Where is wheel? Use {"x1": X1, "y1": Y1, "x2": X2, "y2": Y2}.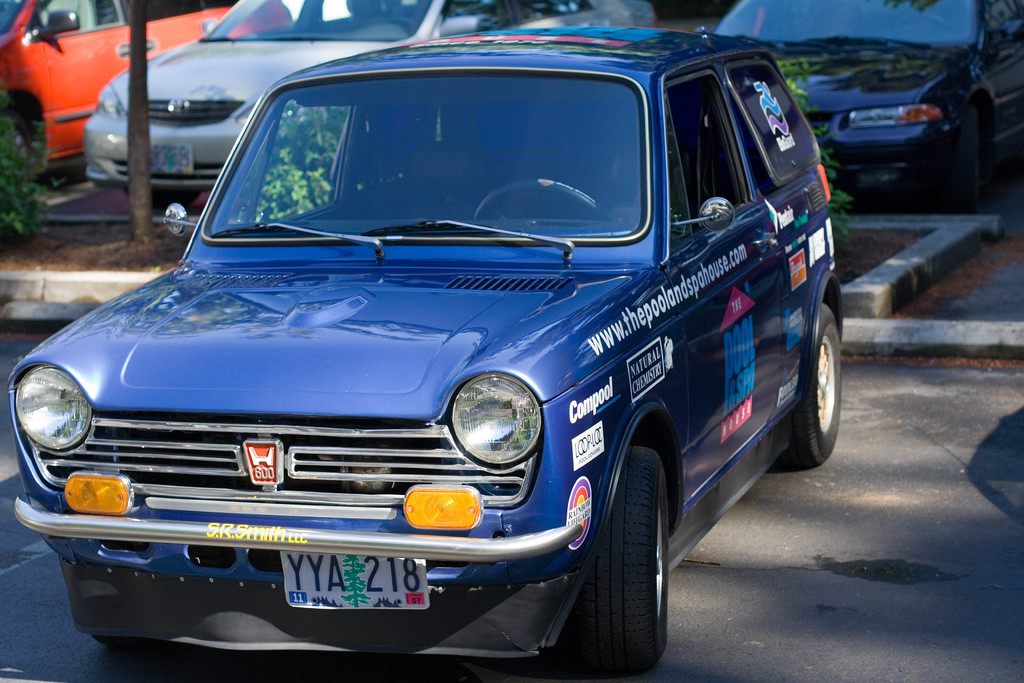
{"x1": 938, "y1": 95, "x2": 986, "y2": 213}.
